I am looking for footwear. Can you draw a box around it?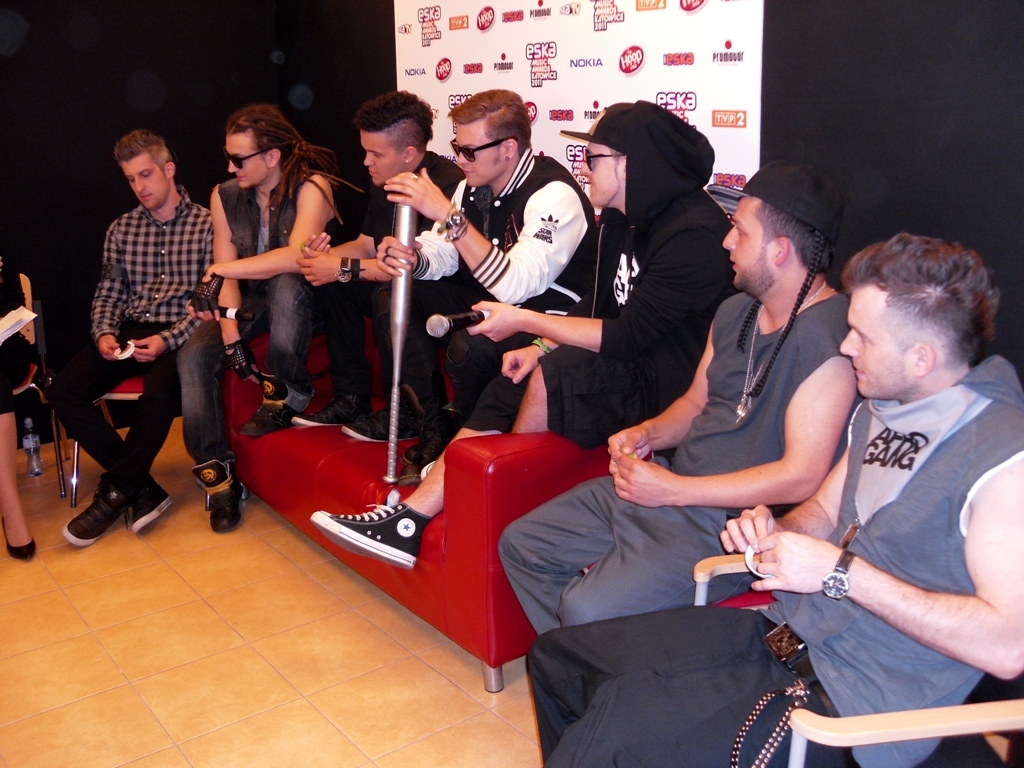
Sure, the bounding box is 126,465,171,535.
